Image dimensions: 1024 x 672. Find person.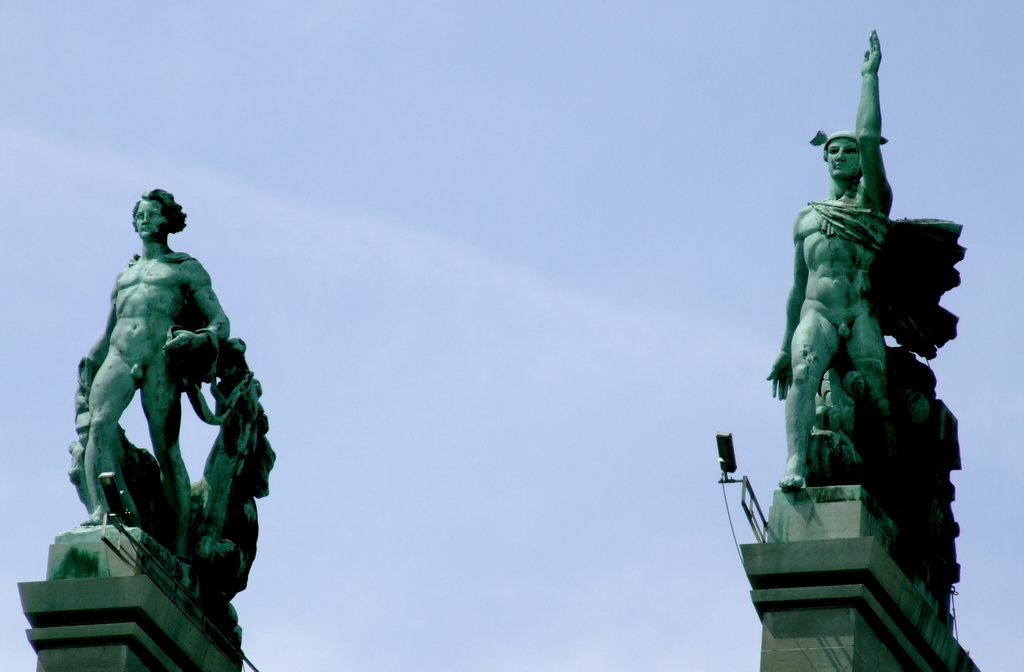
left=766, top=27, right=896, bottom=502.
